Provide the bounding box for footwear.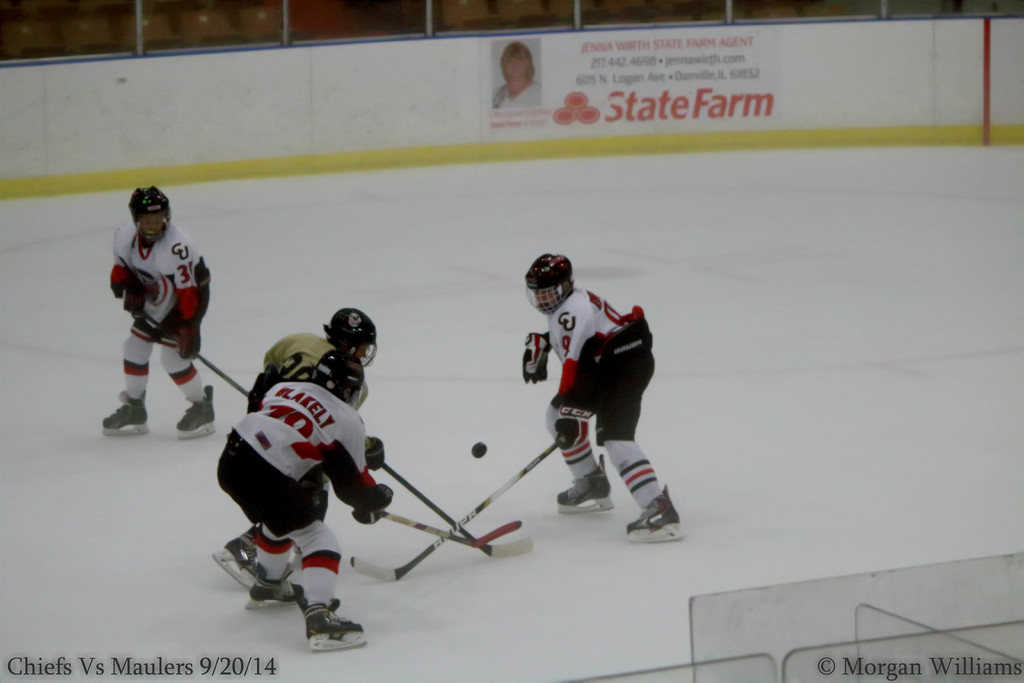
95/394/149/438.
